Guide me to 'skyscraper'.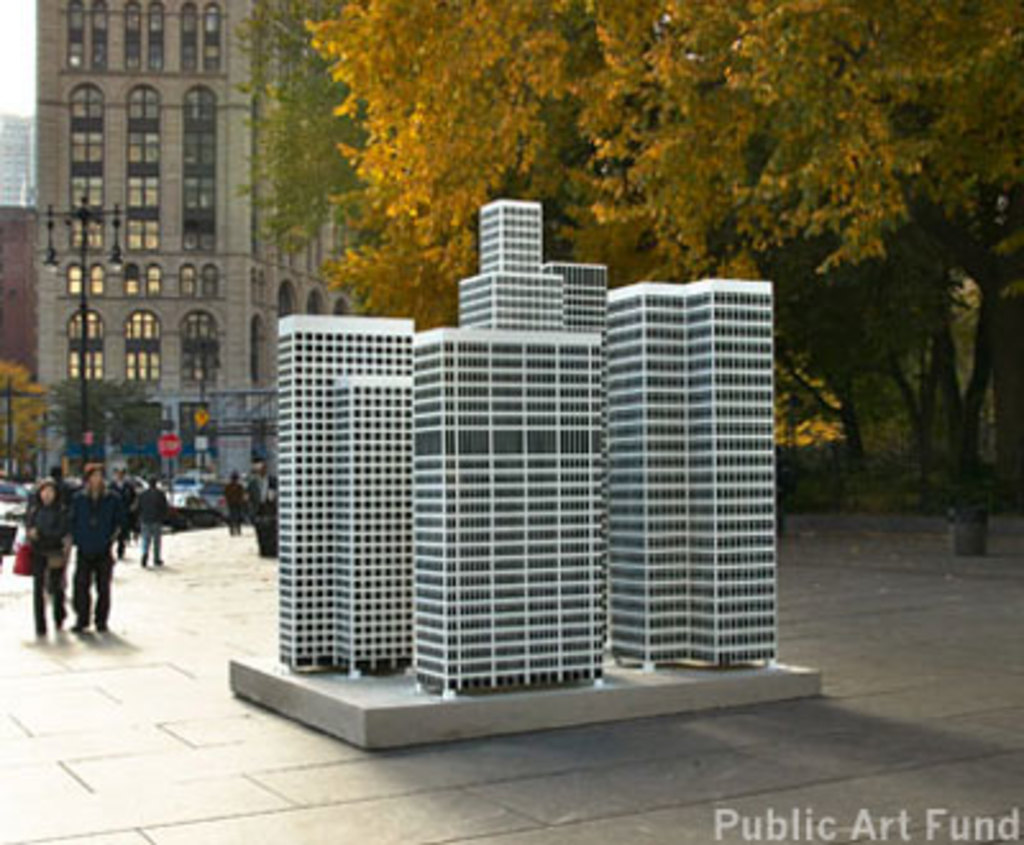
Guidance: 276:310:415:658.
